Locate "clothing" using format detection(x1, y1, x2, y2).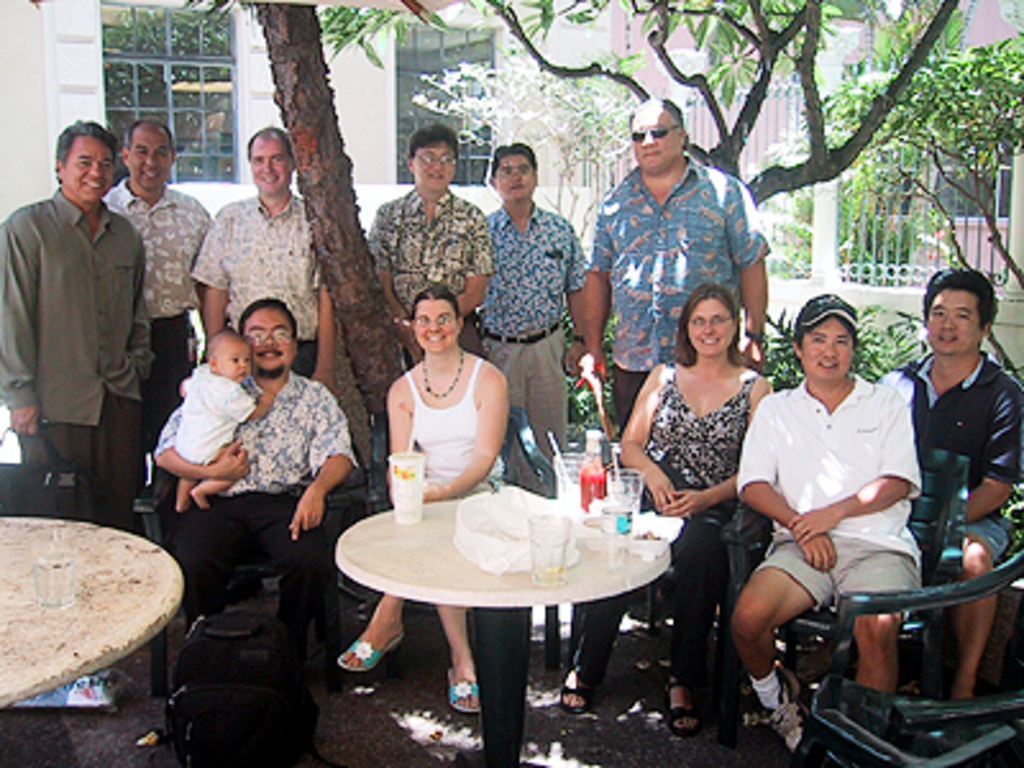
detection(476, 200, 594, 463).
